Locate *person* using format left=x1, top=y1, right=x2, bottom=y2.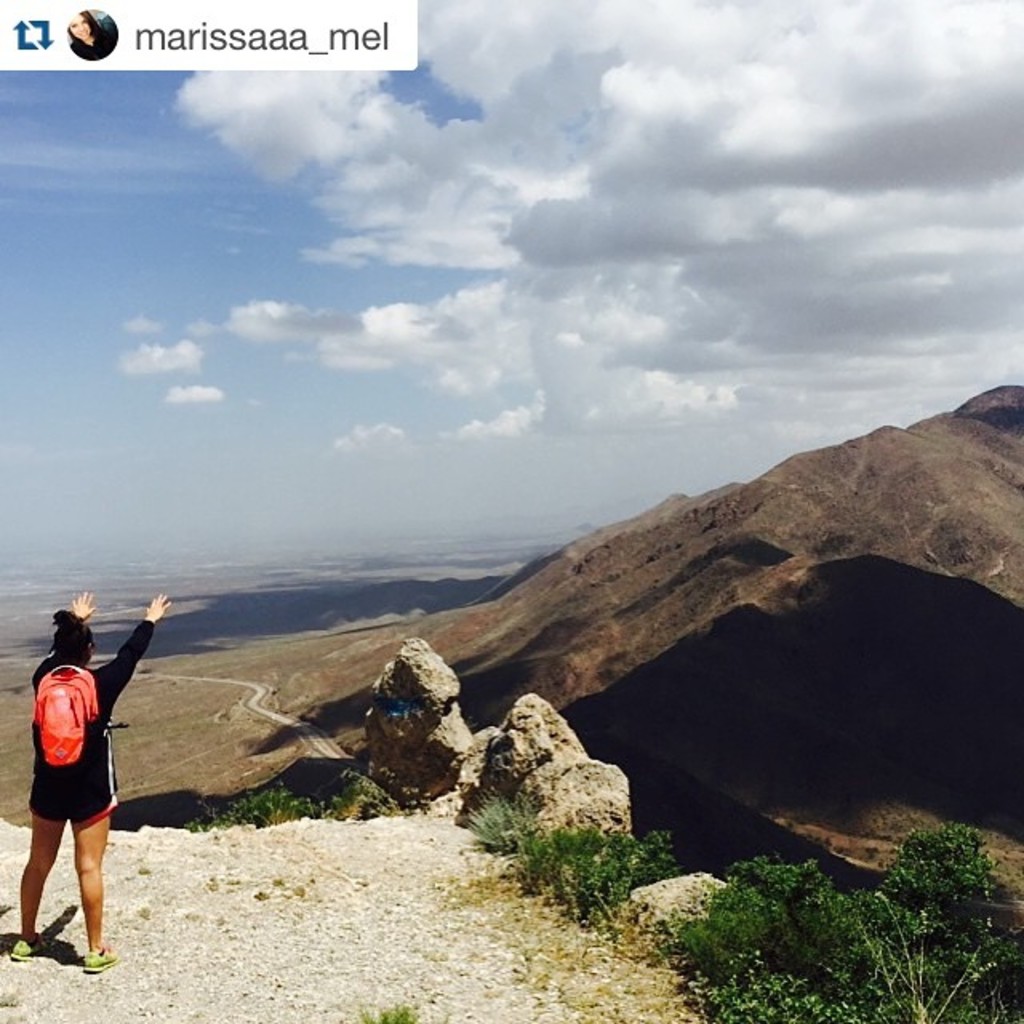
left=13, top=579, right=136, bottom=958.
